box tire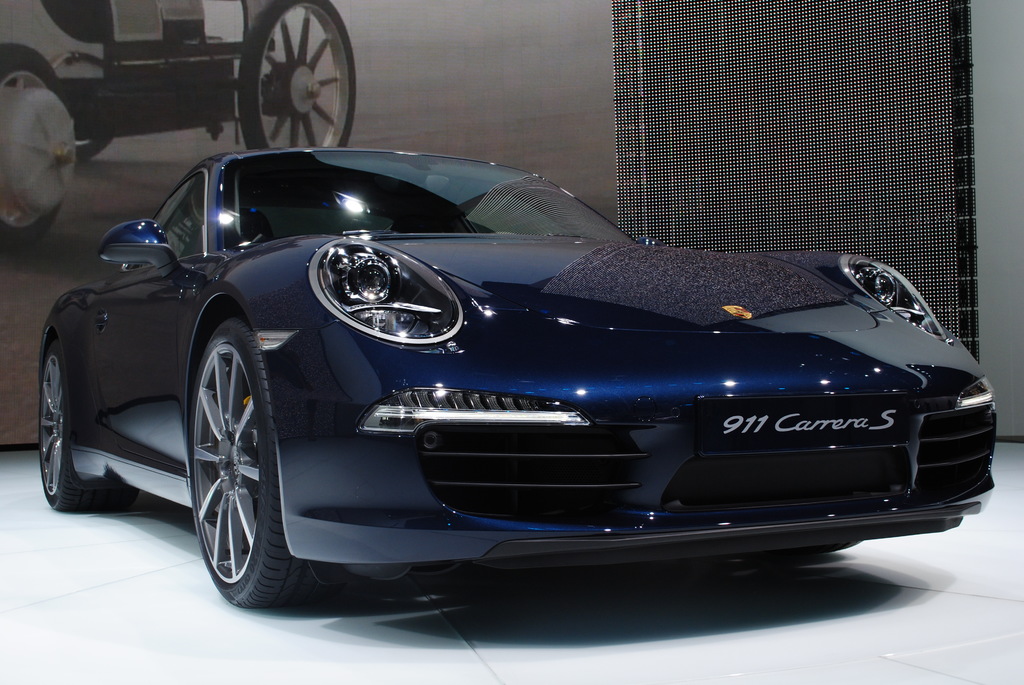
bbox=(43, 46, 123, 161)
